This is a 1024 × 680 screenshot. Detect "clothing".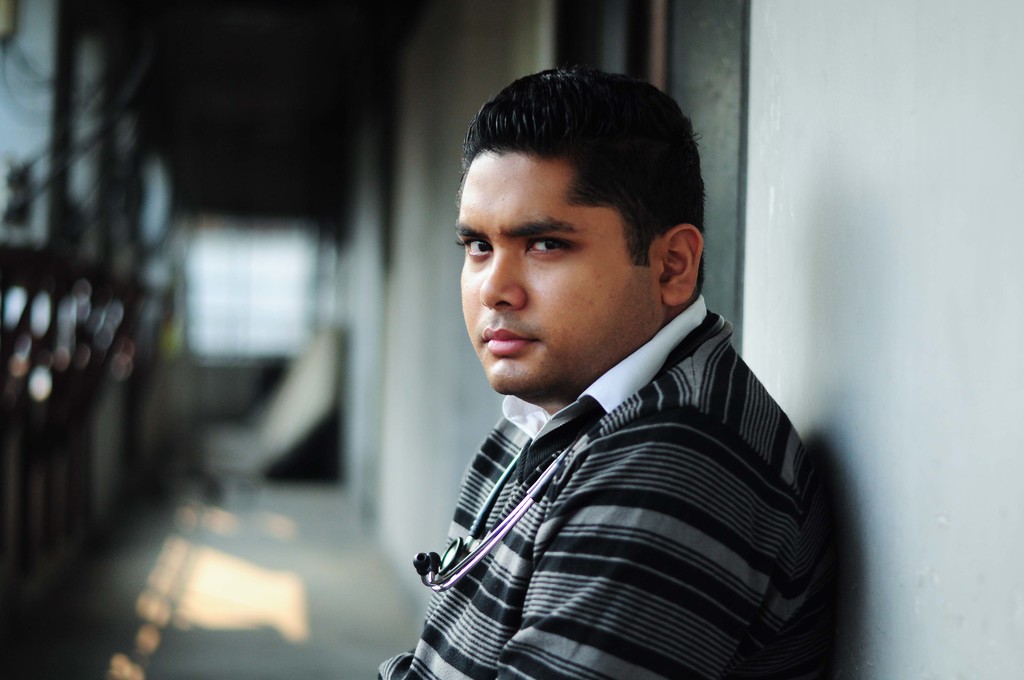
box=[401, 286, 836, 674].
